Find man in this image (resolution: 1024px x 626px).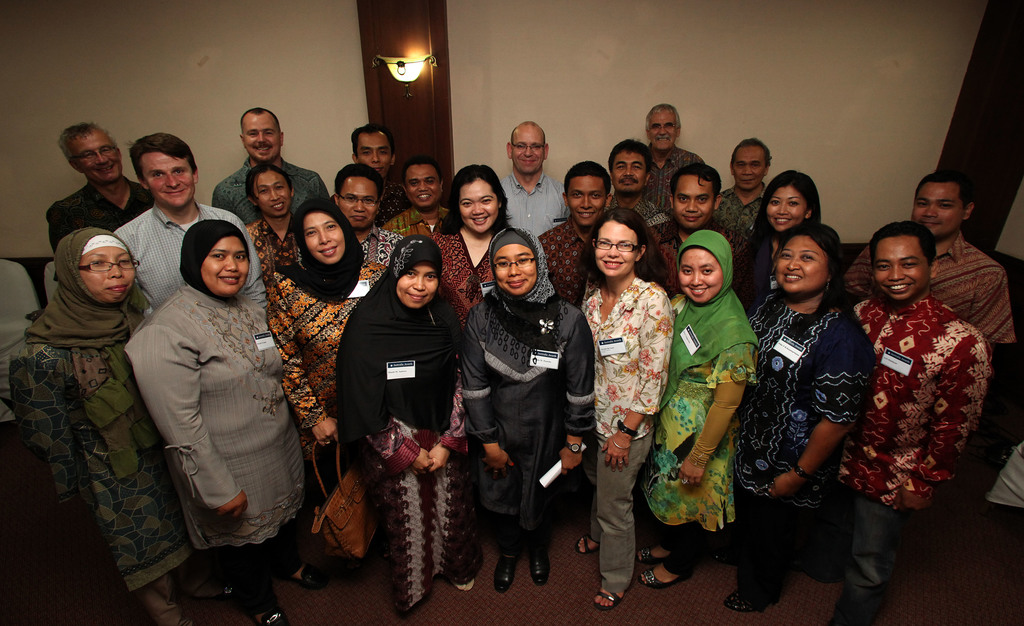
select_region(650, 152, 753, 314).
